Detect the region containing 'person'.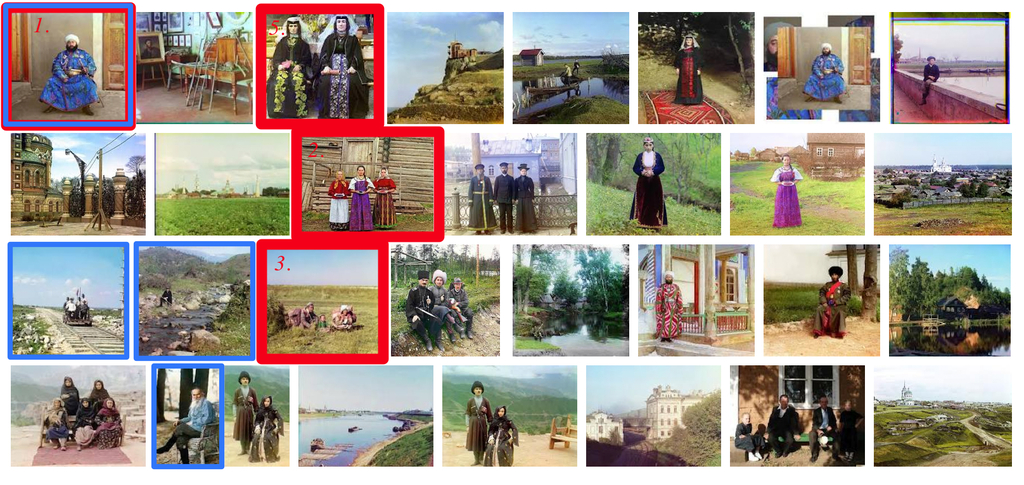
[left=922, top=52, right=938, bottom=97].
